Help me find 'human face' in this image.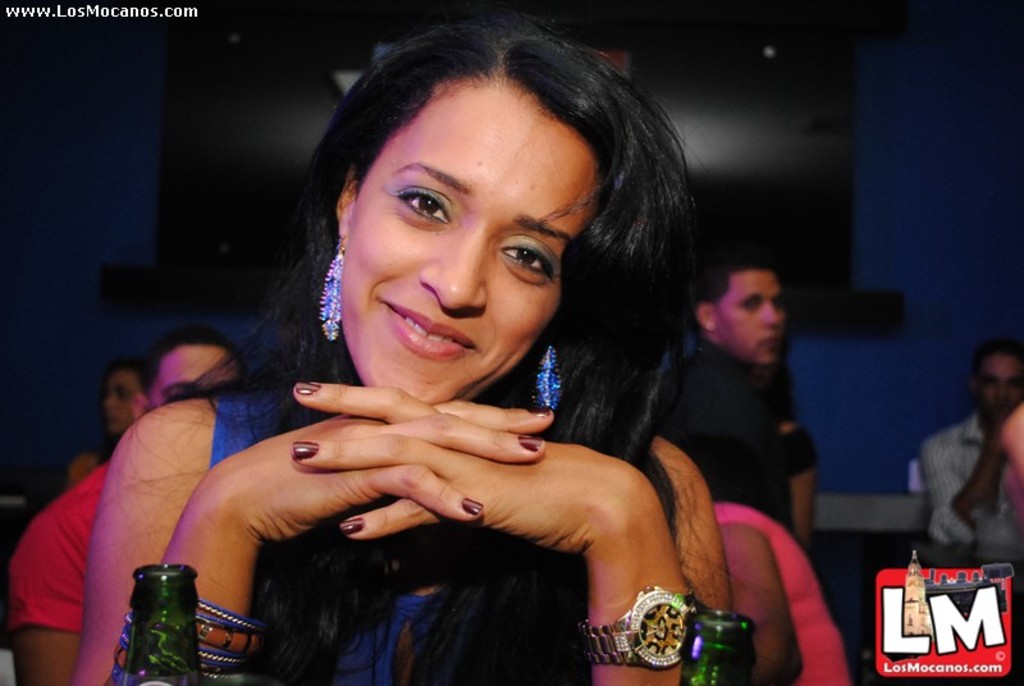
Found it: 104, 371, 145, 434.
